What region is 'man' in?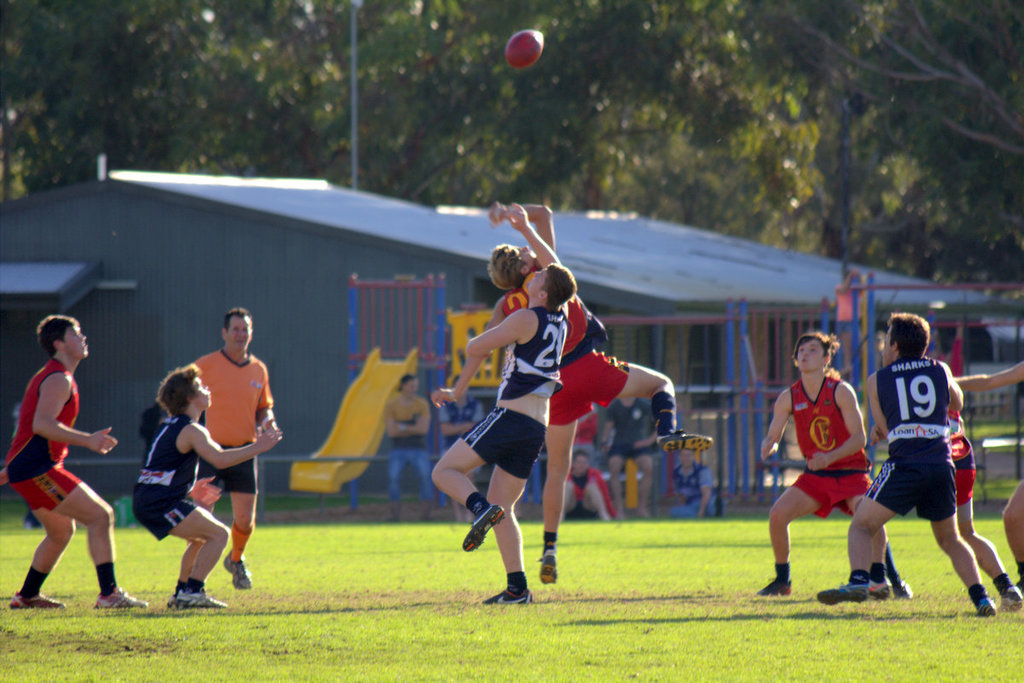
box=[0, 317, 157, 605].
